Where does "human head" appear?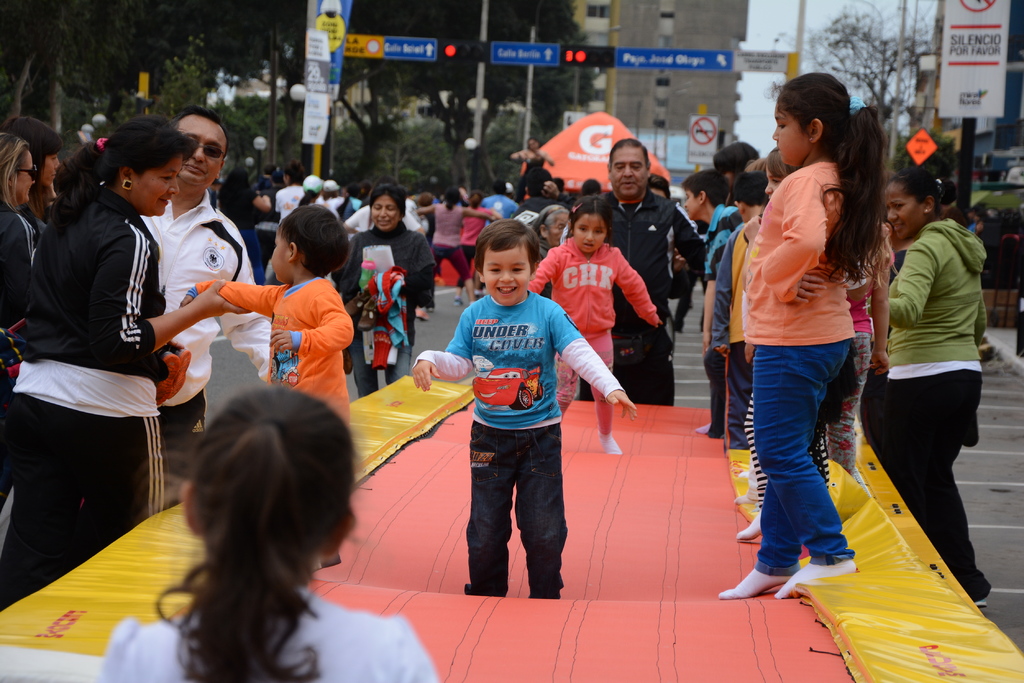
Appears at bbox=[419, 191, 431, 206].
